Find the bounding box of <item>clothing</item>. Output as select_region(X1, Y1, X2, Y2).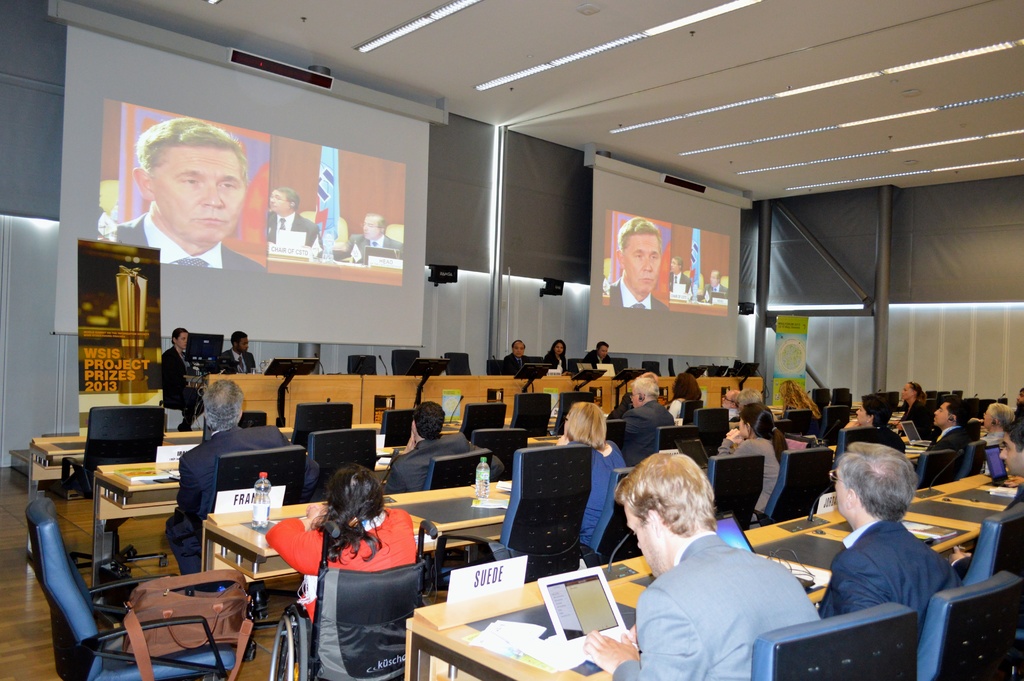
select_region(350, 235, 404, 263).
